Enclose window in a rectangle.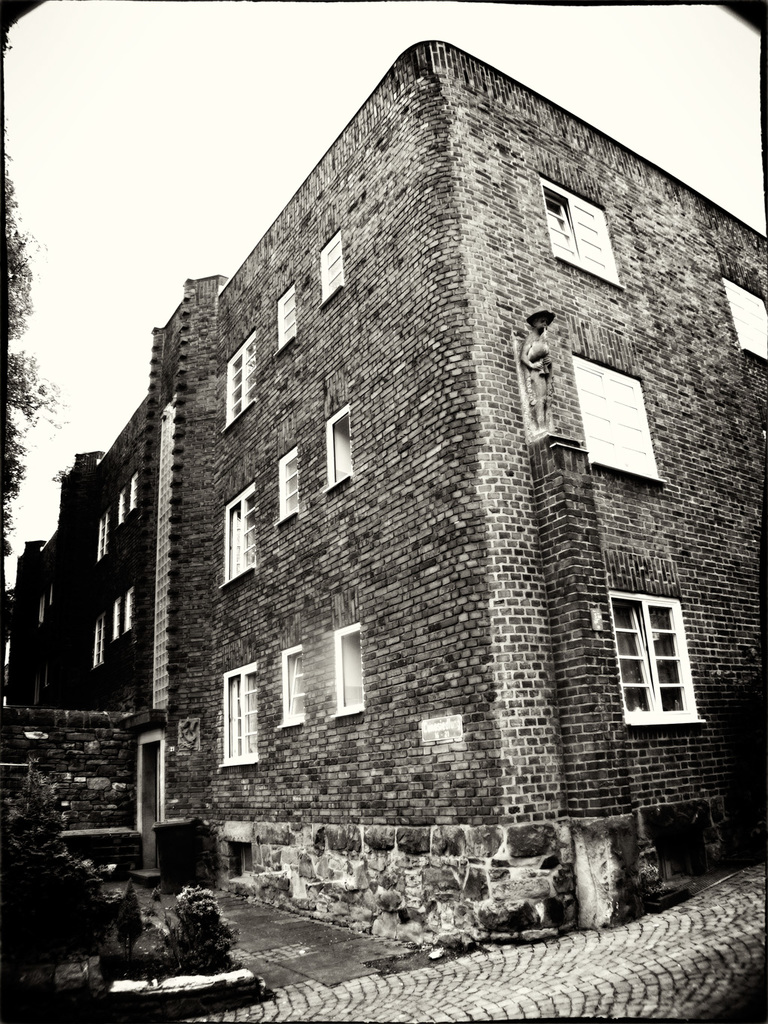
locate(270, 442, 300, 528).
